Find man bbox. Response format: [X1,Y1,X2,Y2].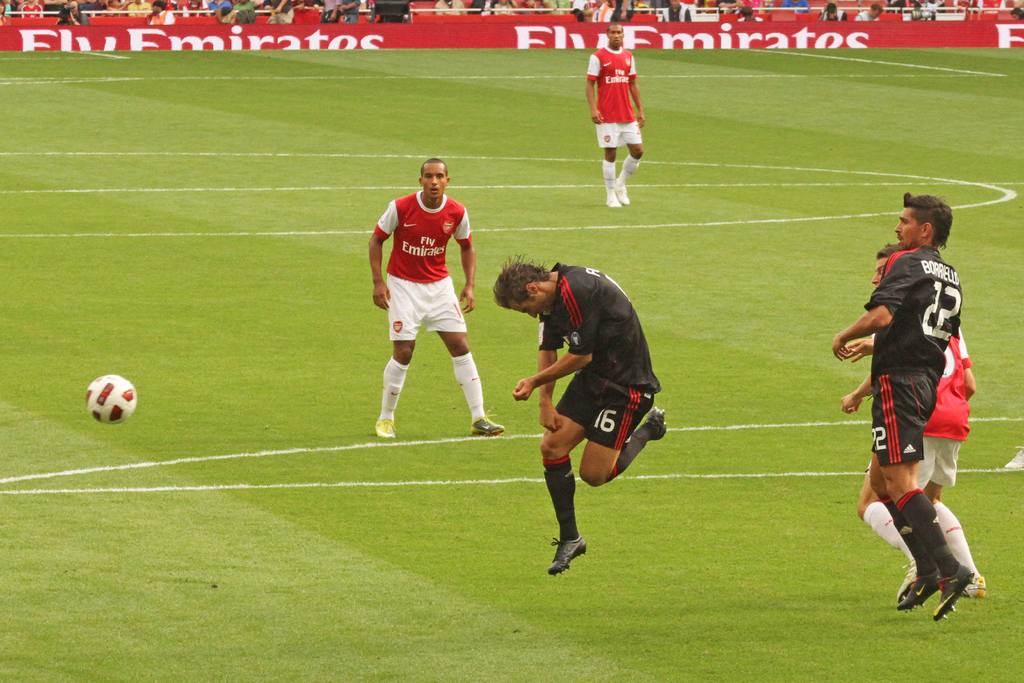
[829,190,968,621].
